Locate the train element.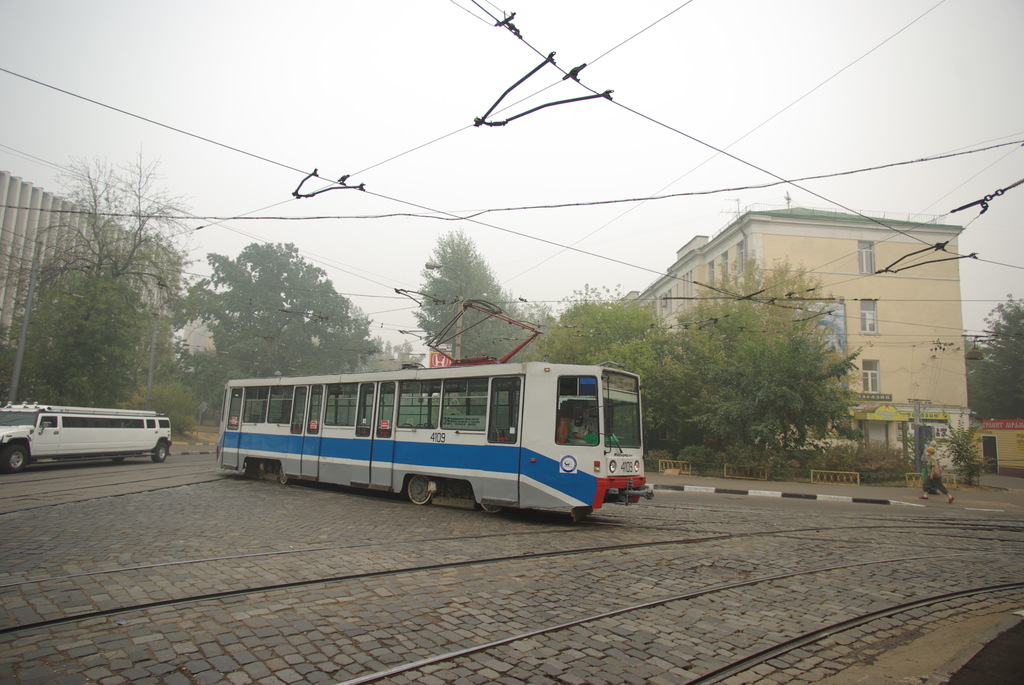
Element bbox: (x1=215, y1=290, x2=656, y2=523).
